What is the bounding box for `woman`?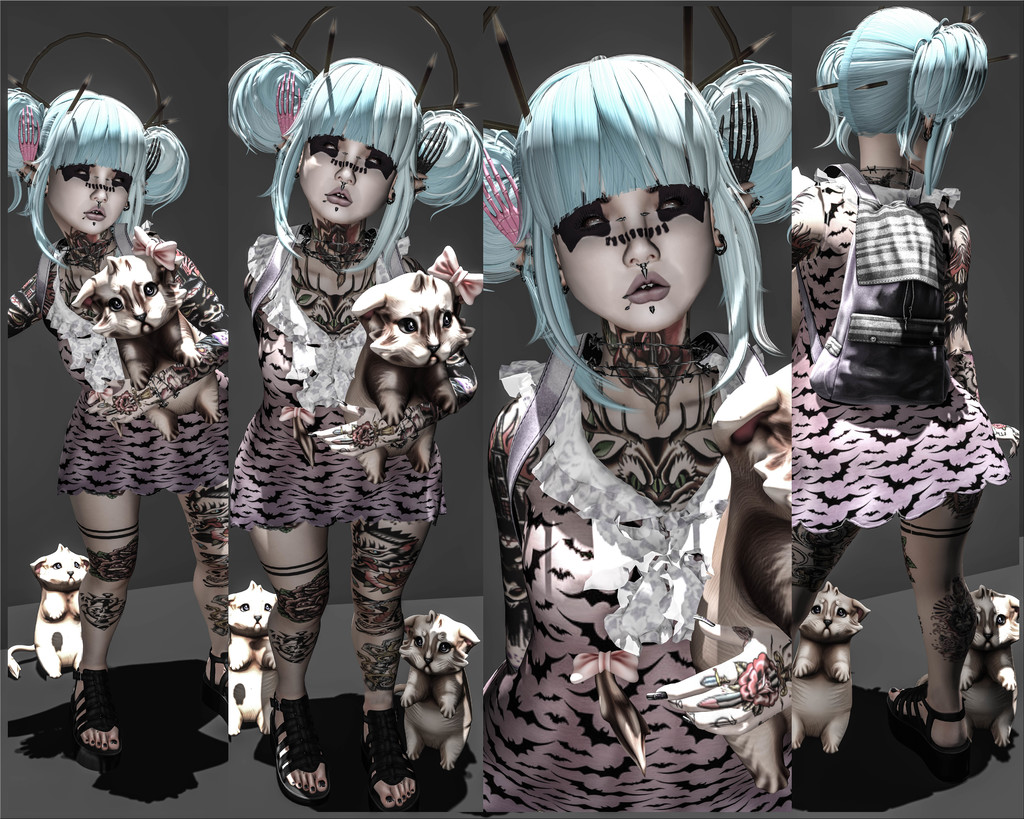
left=780, top=0, right=1010, bottom=765.
